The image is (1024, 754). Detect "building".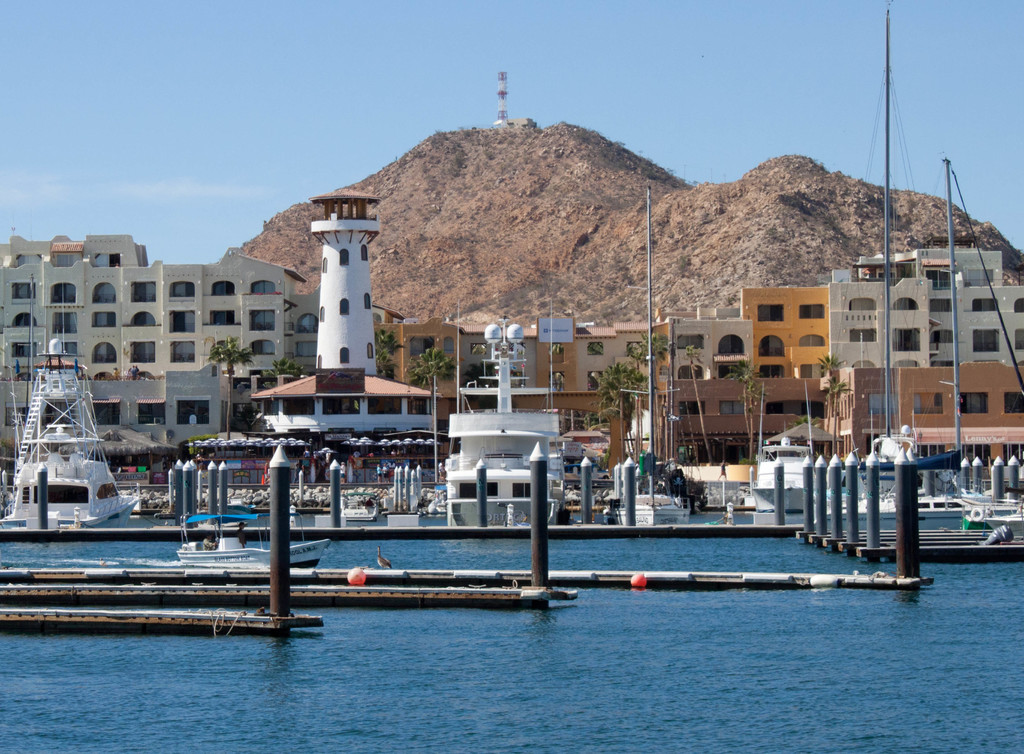
Detection: {"left": 260, "top": 191, "right": 441, "bottom": 449}.
